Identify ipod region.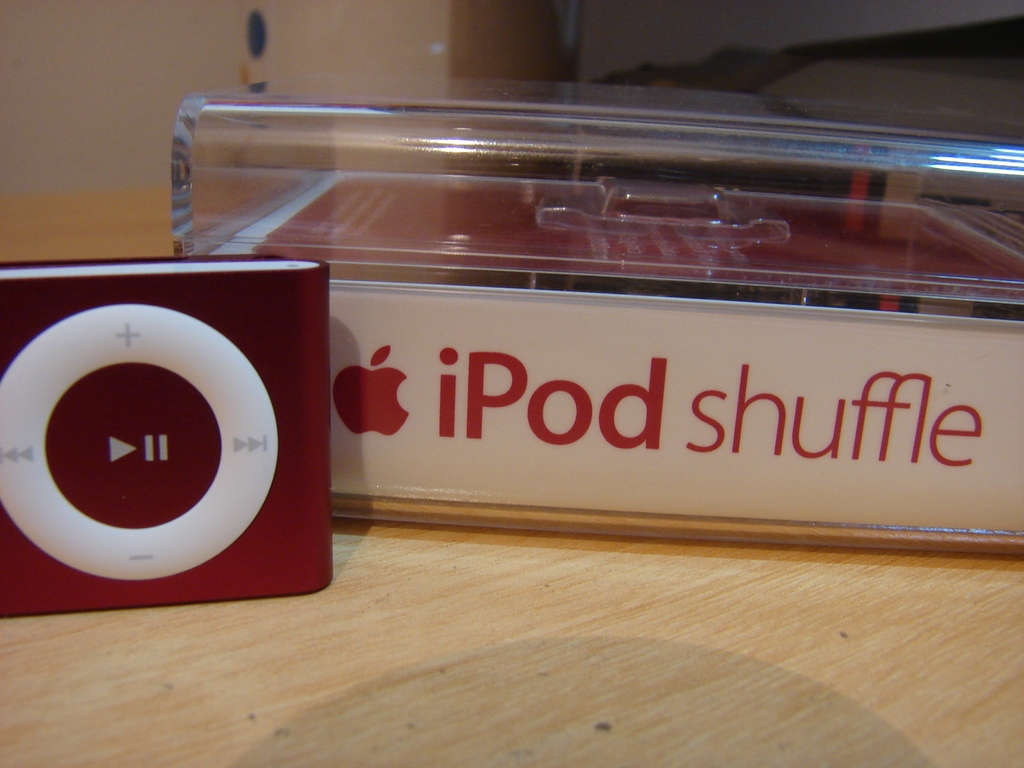
Region: Rect(0, 252, 335, 620).
